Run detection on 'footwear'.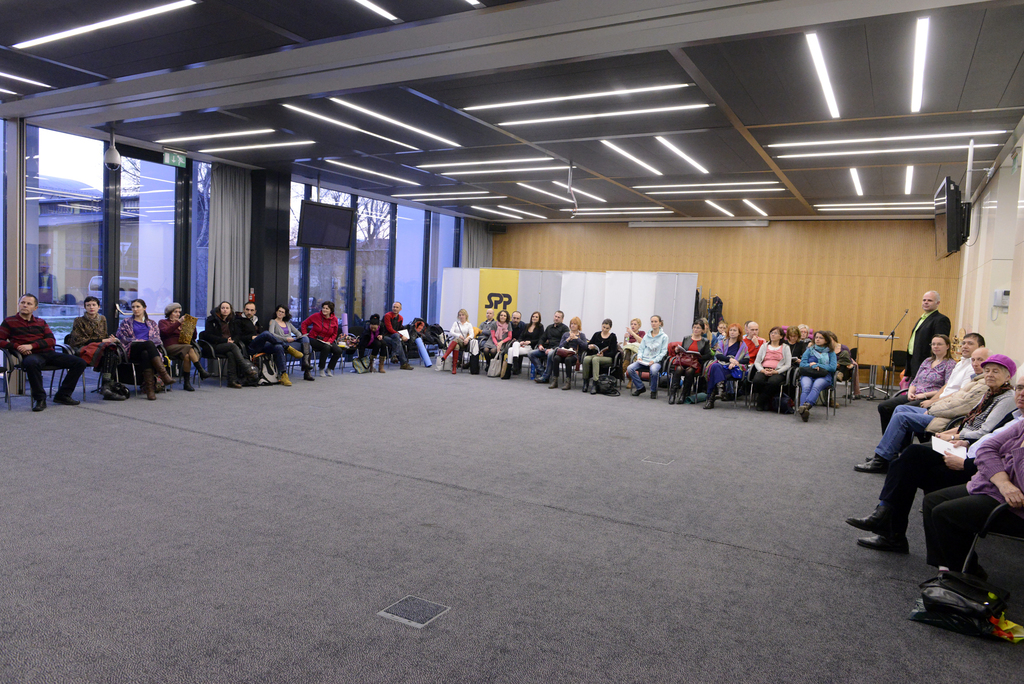
Result: {"left": 378, "top": 354, "right": 387, "bottom": 373}.
